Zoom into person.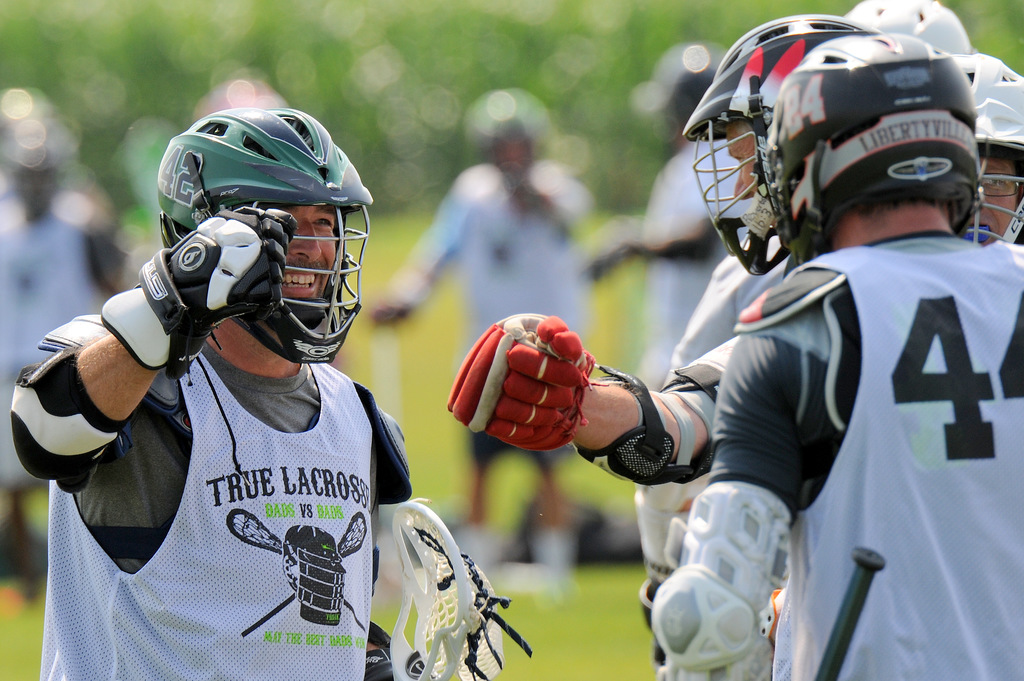
Zoom target: 649, 29, 1023, 680.
